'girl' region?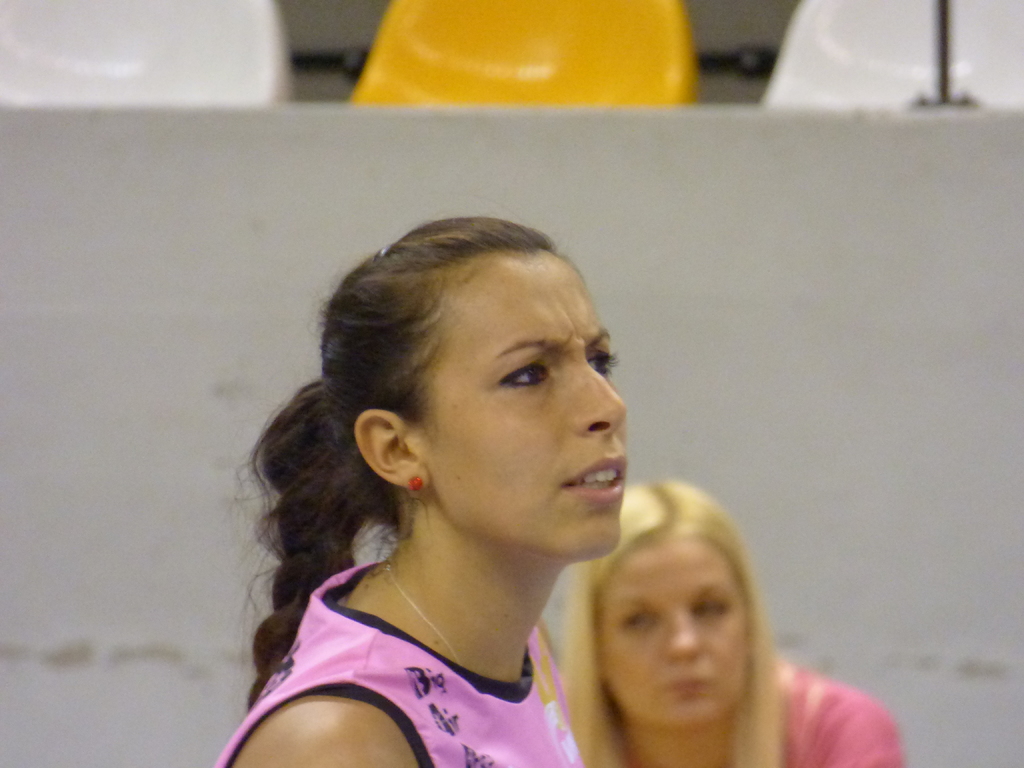
crop(554, 477, 911, 767)
